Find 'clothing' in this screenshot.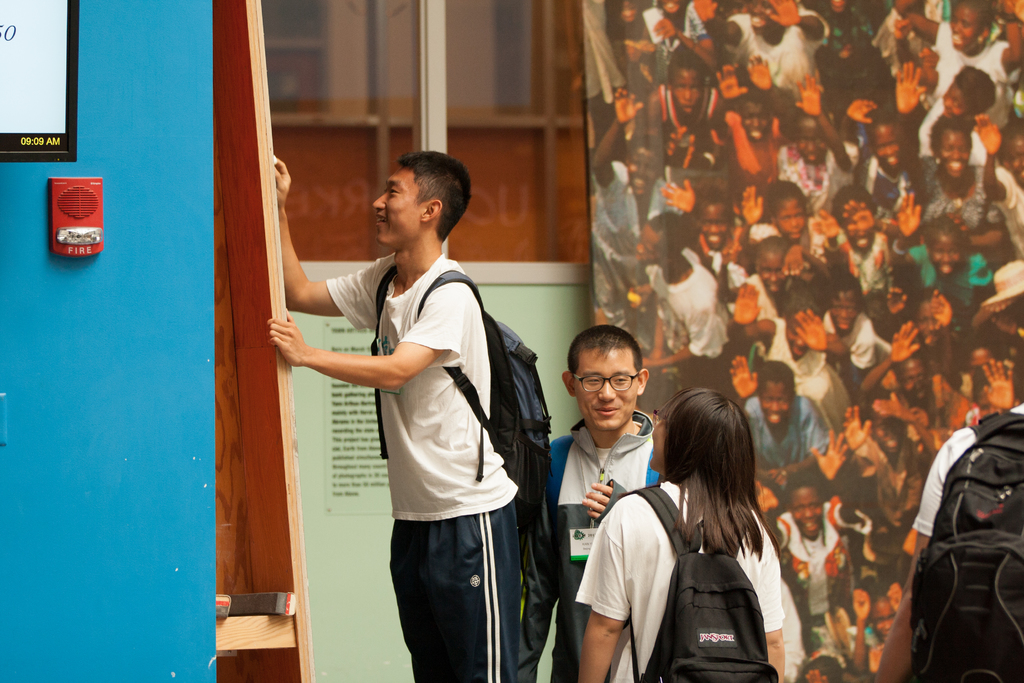
The bounding box for 'clothing' is 574:172:679:277.
